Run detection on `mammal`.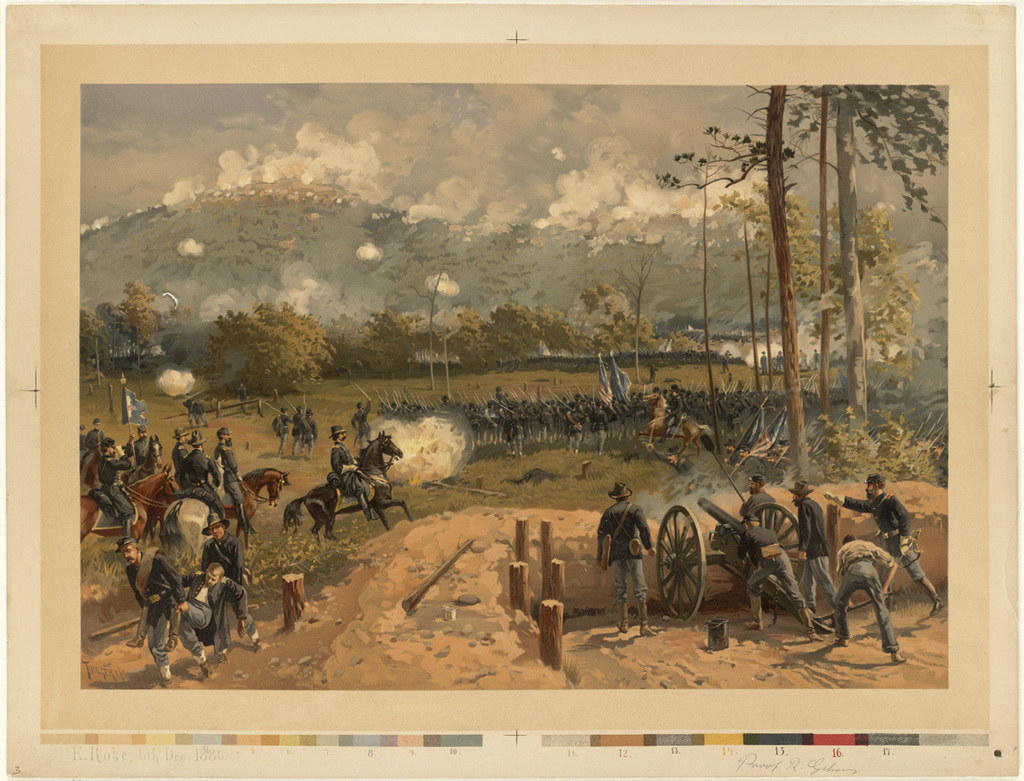
Result: pyautogui.locateOnScreen(234, 381, 248, 412).
